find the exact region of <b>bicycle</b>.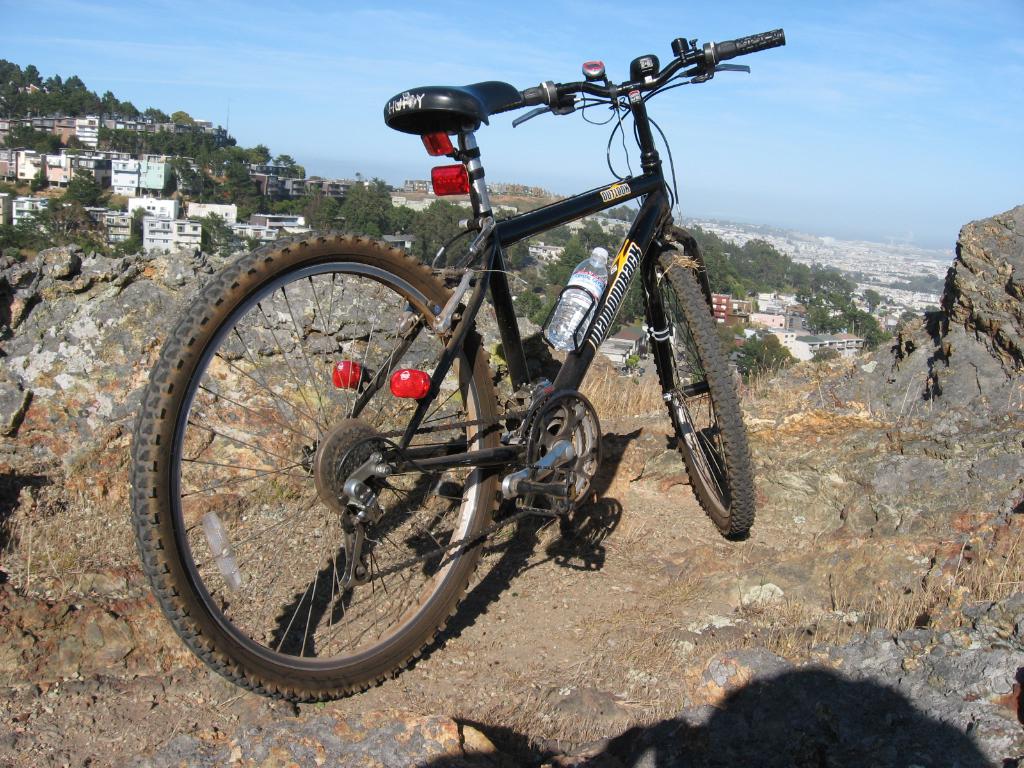
Exact region: l=167, t=0, r=796, b=706.
